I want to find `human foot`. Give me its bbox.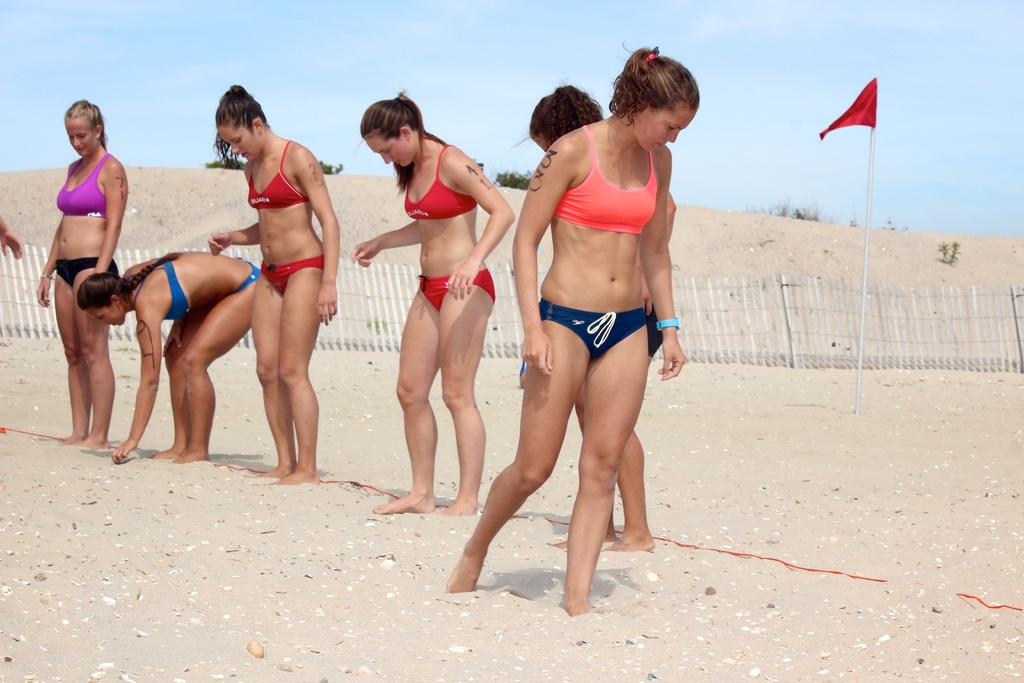
148:441:193:463.
